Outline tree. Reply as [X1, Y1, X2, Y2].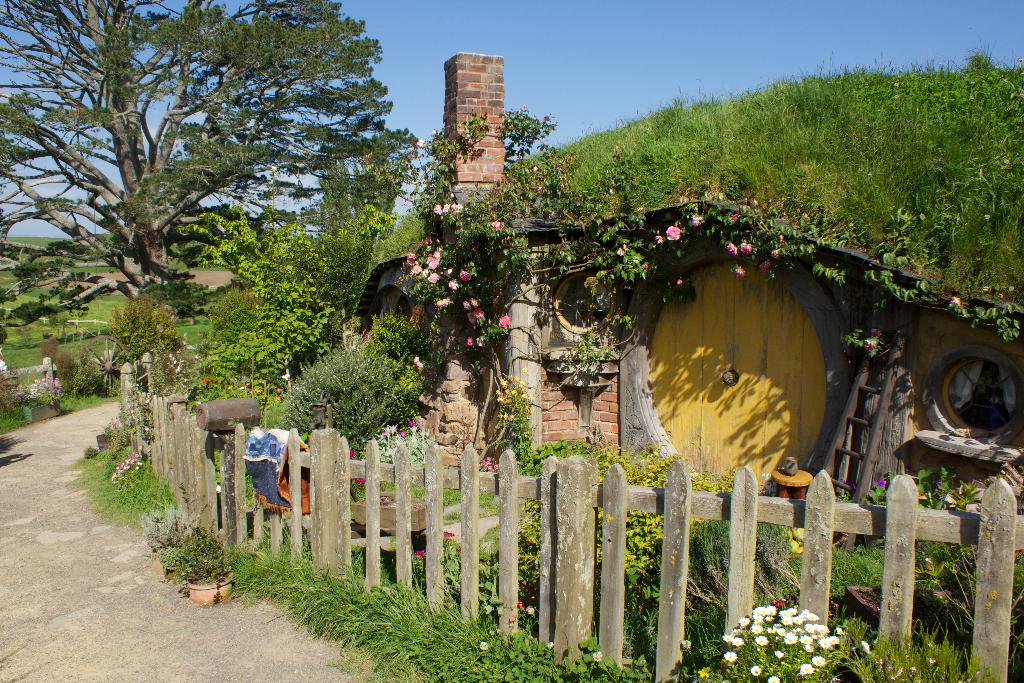
[108, 296, 179, 384].
